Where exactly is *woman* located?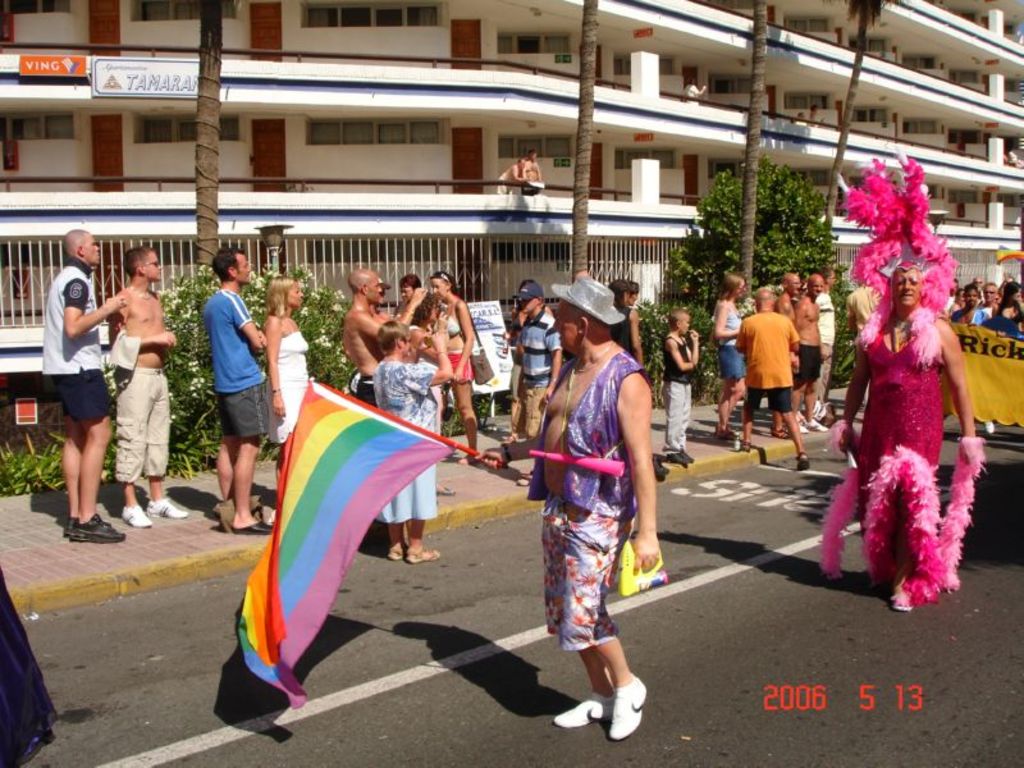
Its bounding box is (left=371, top=324, right=452, bottom=563).
